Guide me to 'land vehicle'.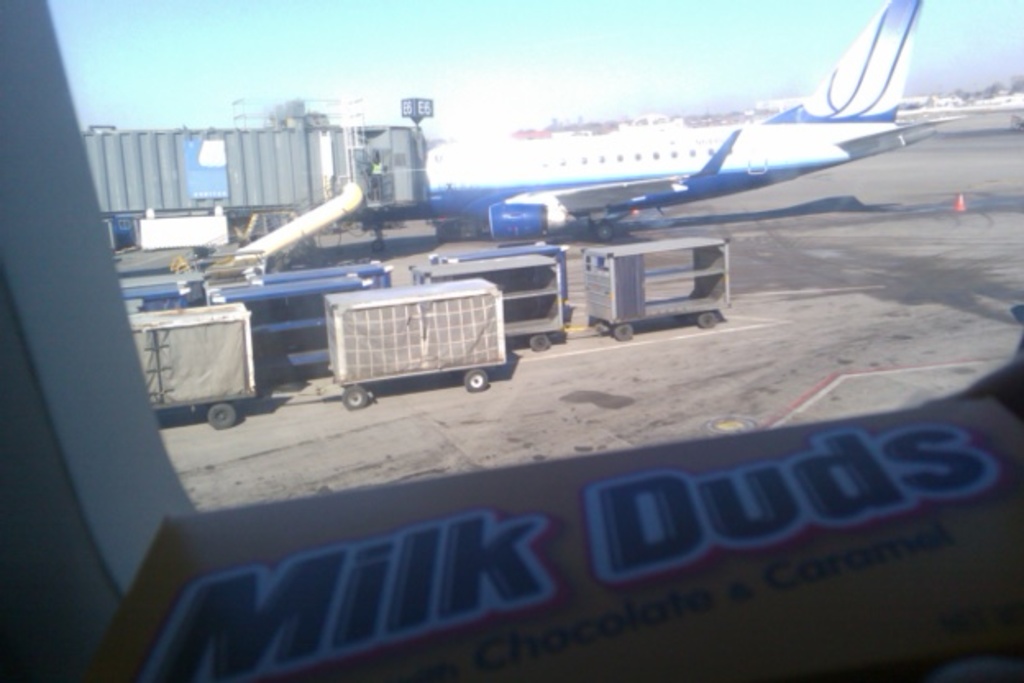
Guidance: pyautogui.locateOnScreen(587, 238, 734, 330).
